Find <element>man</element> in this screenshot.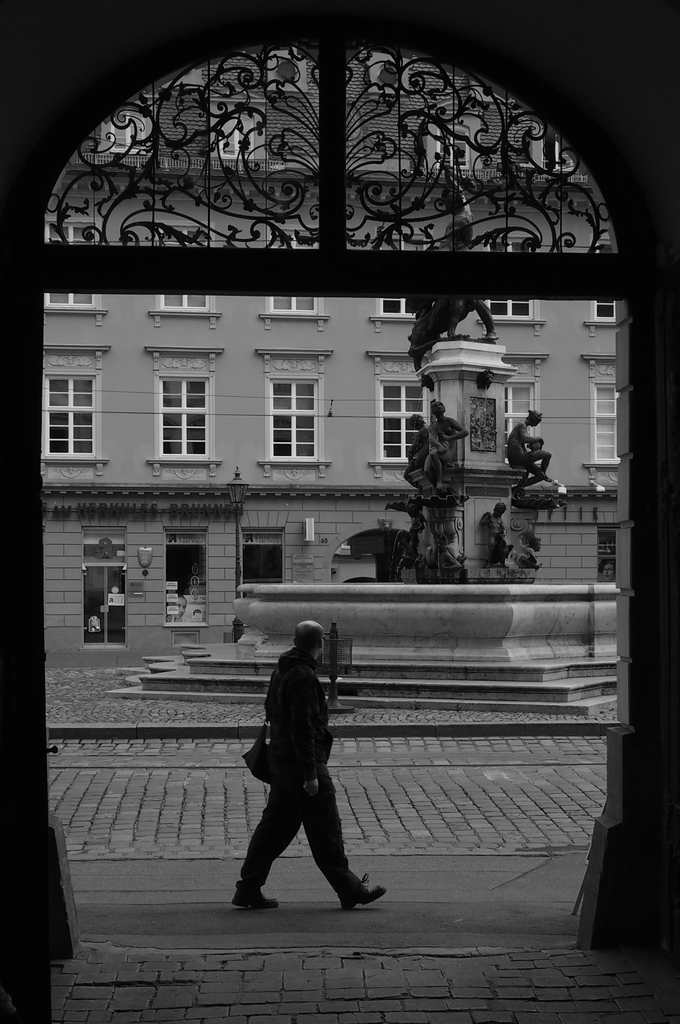
The bounding box for <element>man</element> is bbox=(225, 620, 390, 915).
